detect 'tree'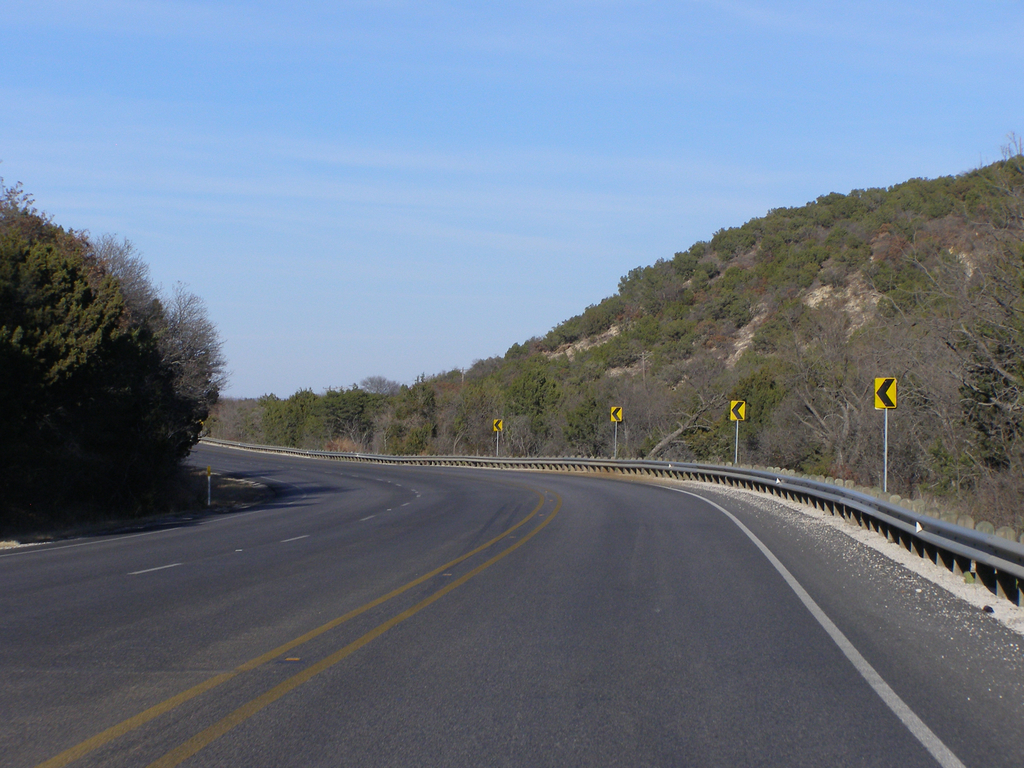
rect(6, 207, 221, 519)
